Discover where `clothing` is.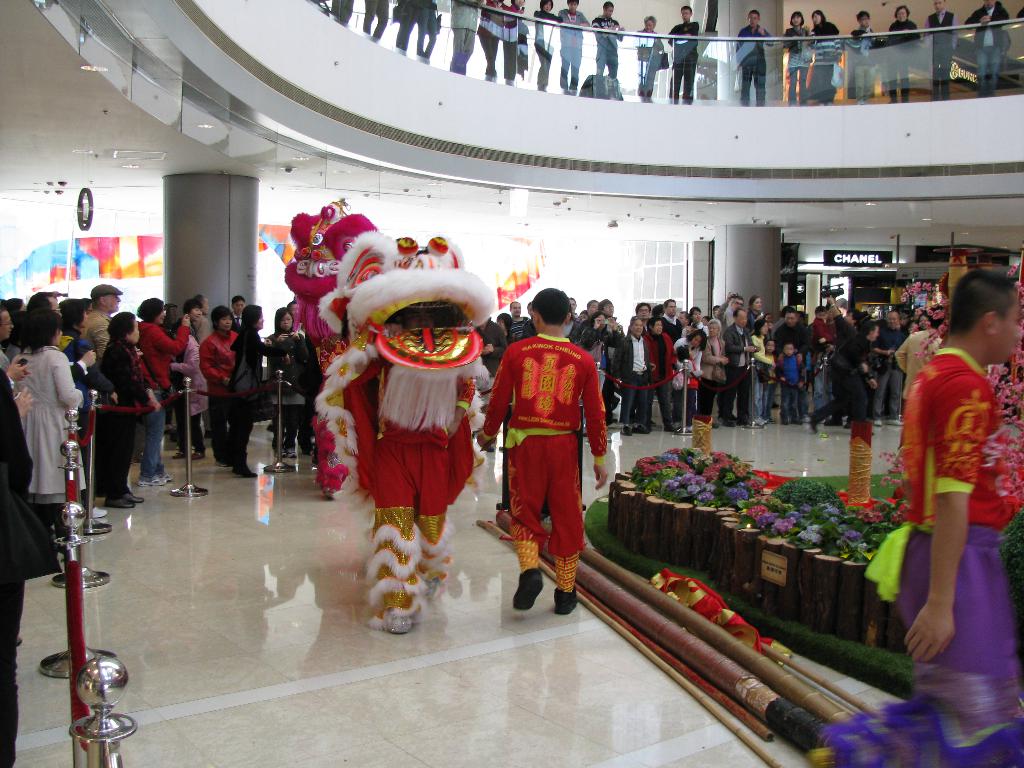
Discovered at select_region(392, 0, 431, 59).
